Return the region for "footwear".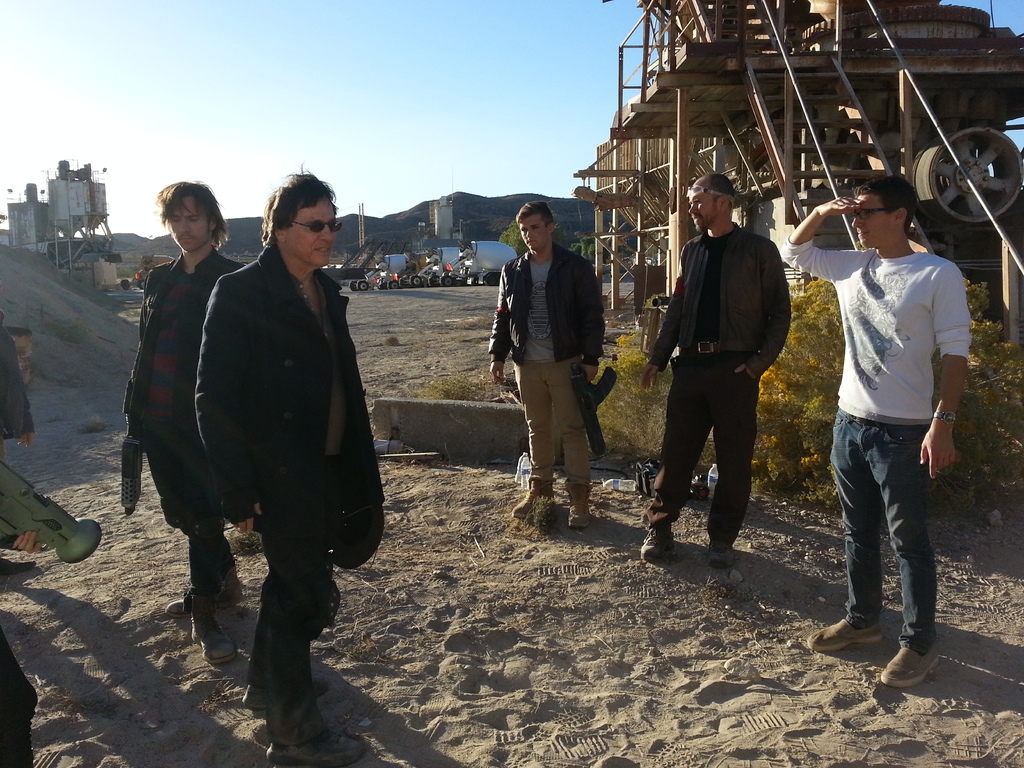
{"x1": 566, "y1": 477, "x2": 595, "y2": 525}.
